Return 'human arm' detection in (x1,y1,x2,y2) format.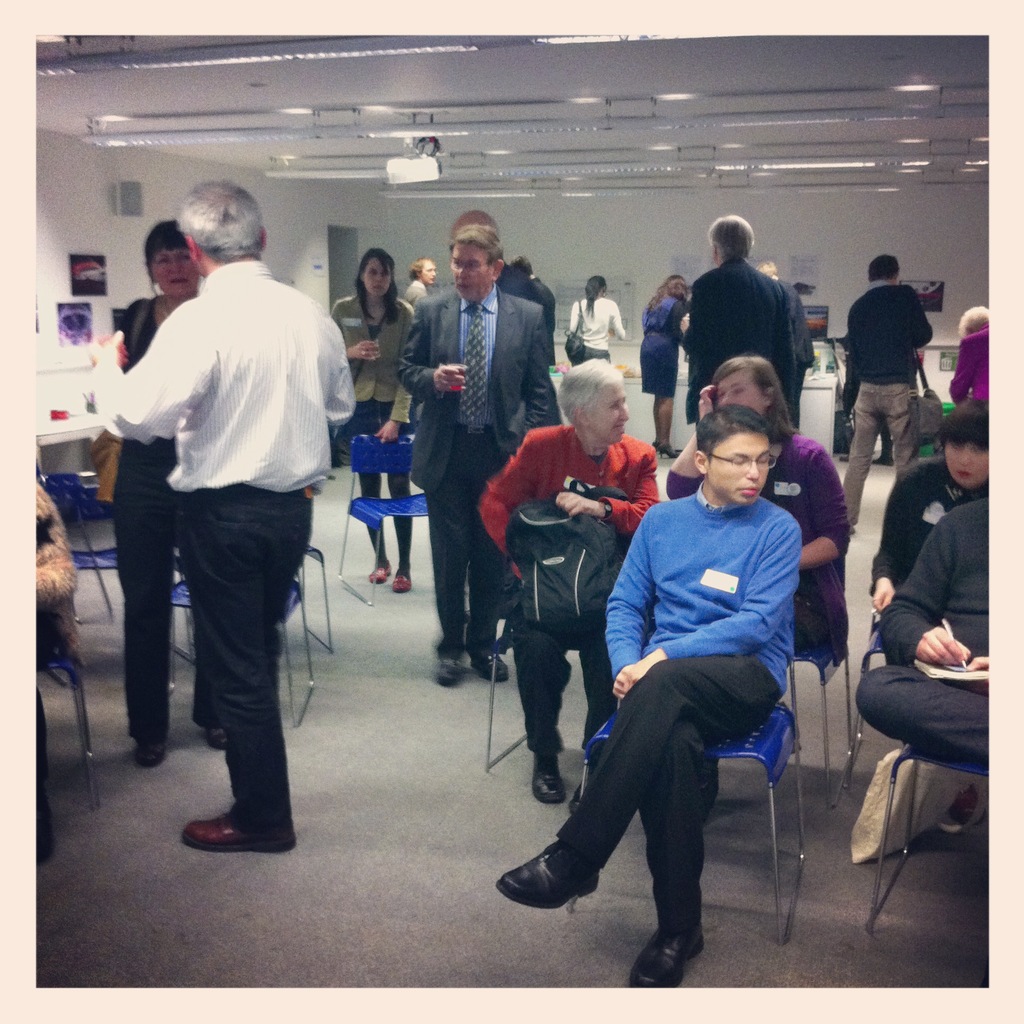
(783,288,803,424).
